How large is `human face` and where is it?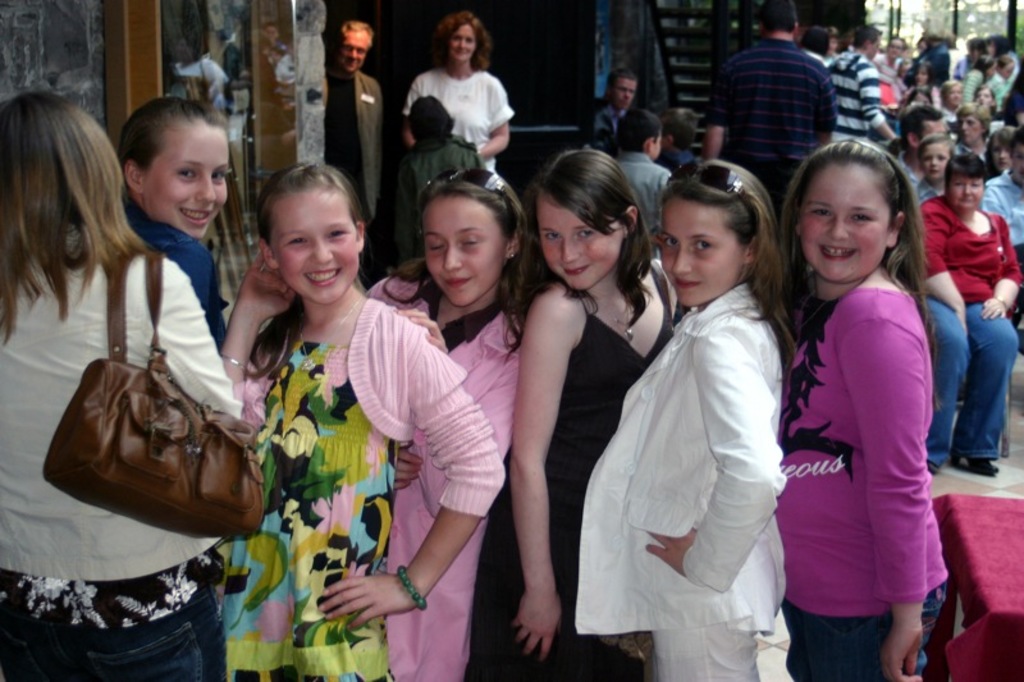
Bounding box: (x1=660, y1=192, x2=745, y2=308).
